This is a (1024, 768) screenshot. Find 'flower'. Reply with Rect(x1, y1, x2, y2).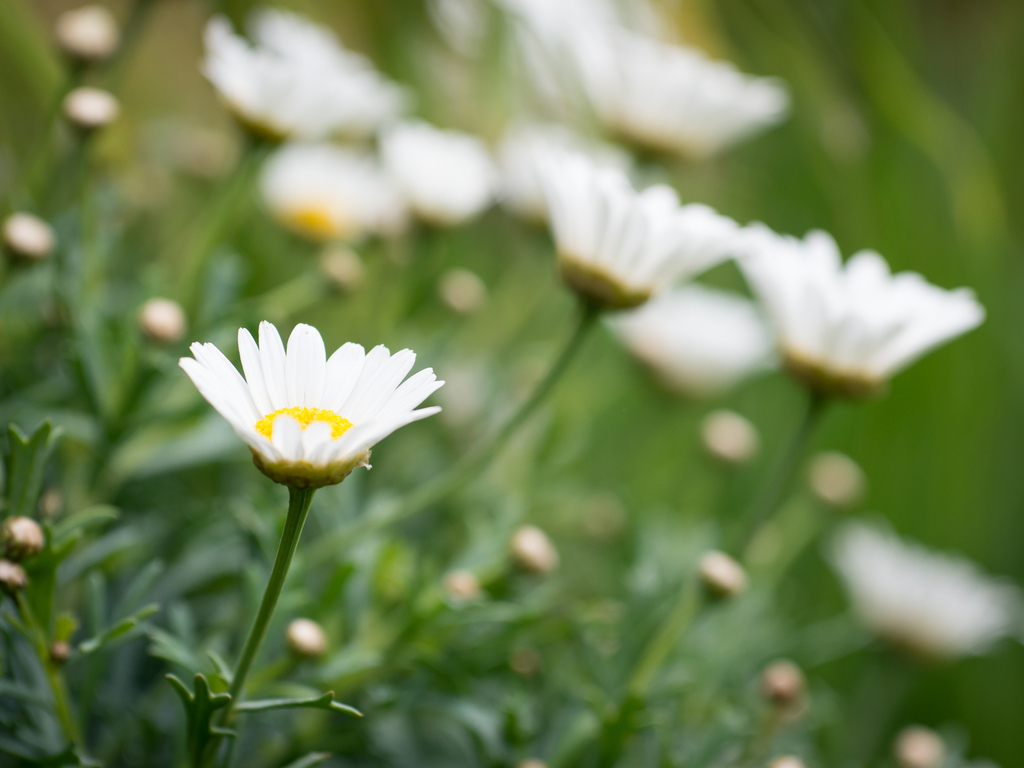
Rect(169, 319, 447, 508).
